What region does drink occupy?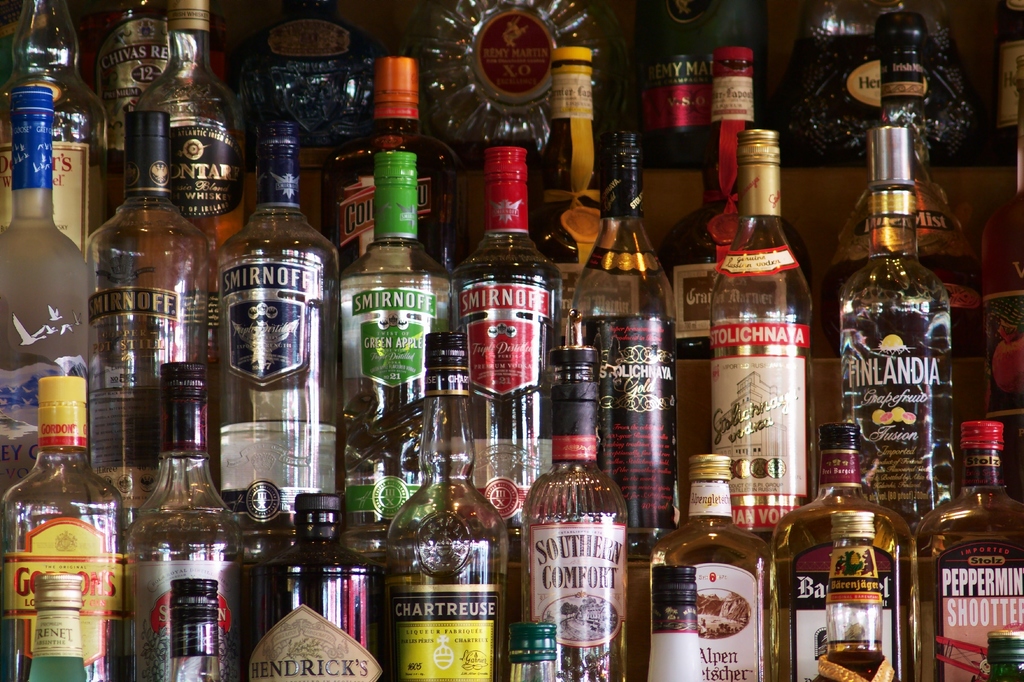
{"left": 573, "top": 315, "right": 685, "bottom": 559}.
